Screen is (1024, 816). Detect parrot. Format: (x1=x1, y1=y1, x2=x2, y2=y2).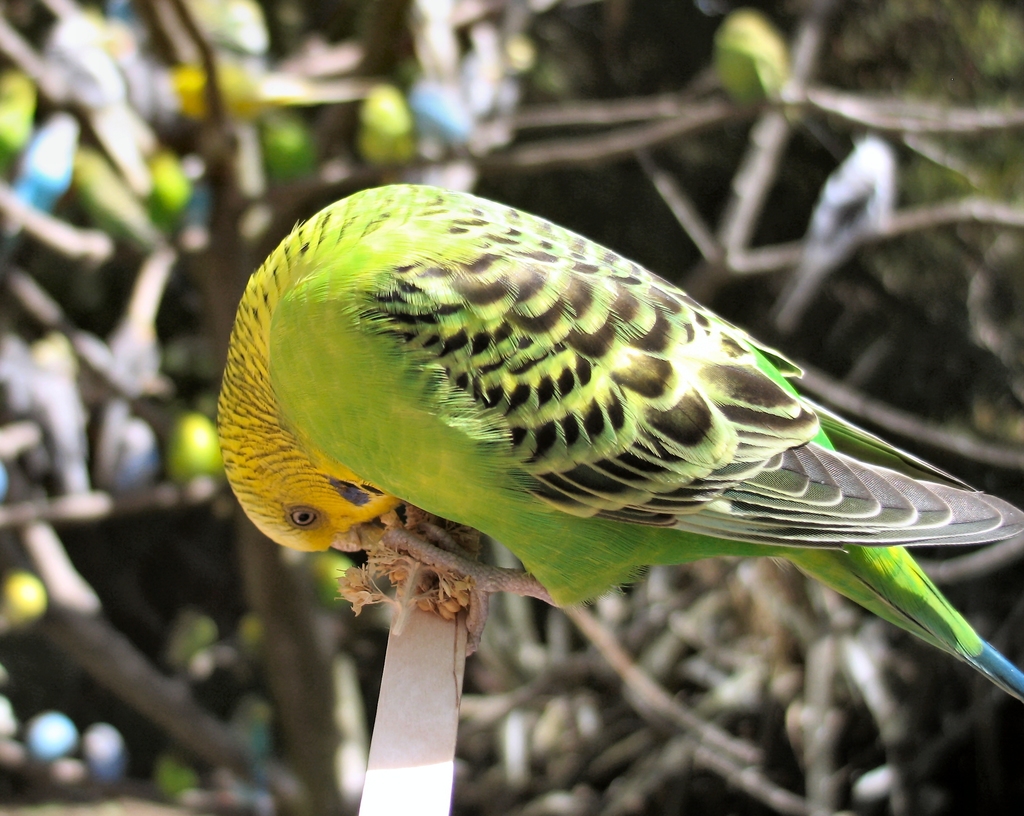
(x1=77, y1=723, x2=126, y2=785).
